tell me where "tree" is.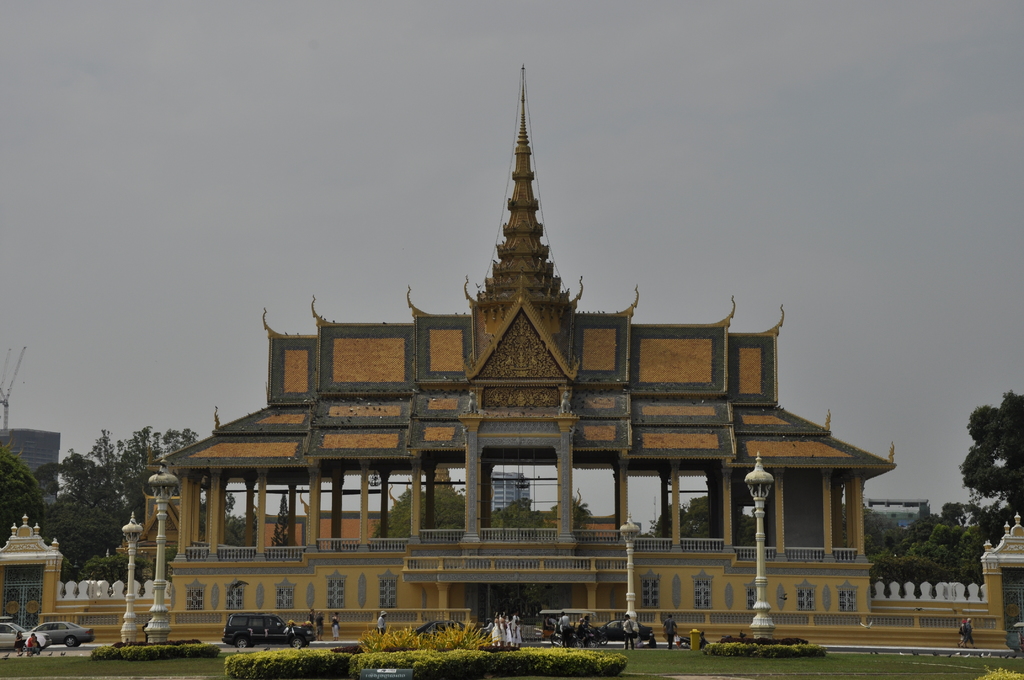
"tree" is at detection(959, 388, 1023, 514).
